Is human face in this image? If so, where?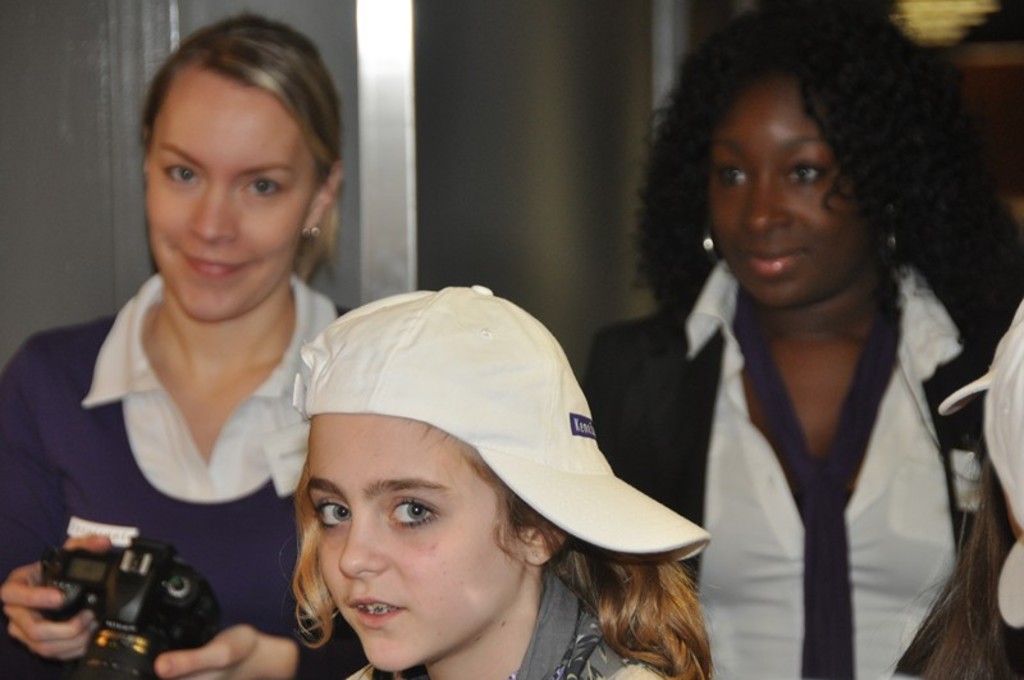
Yes, at [x1=703, y1=78, x2=870, y2=307].
